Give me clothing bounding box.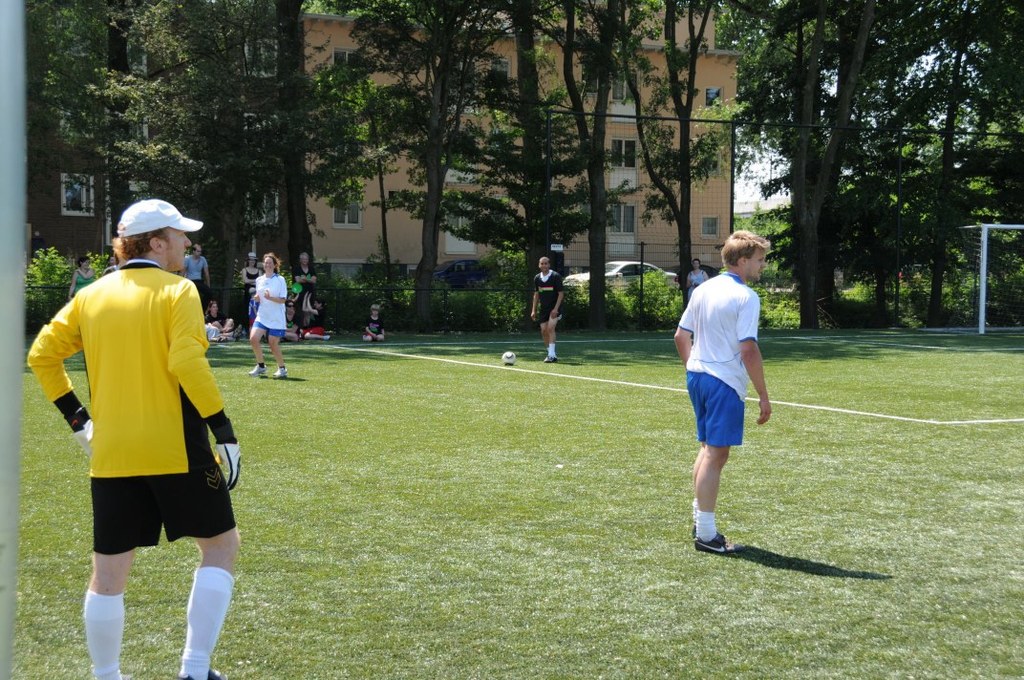
185:256:207:306.
